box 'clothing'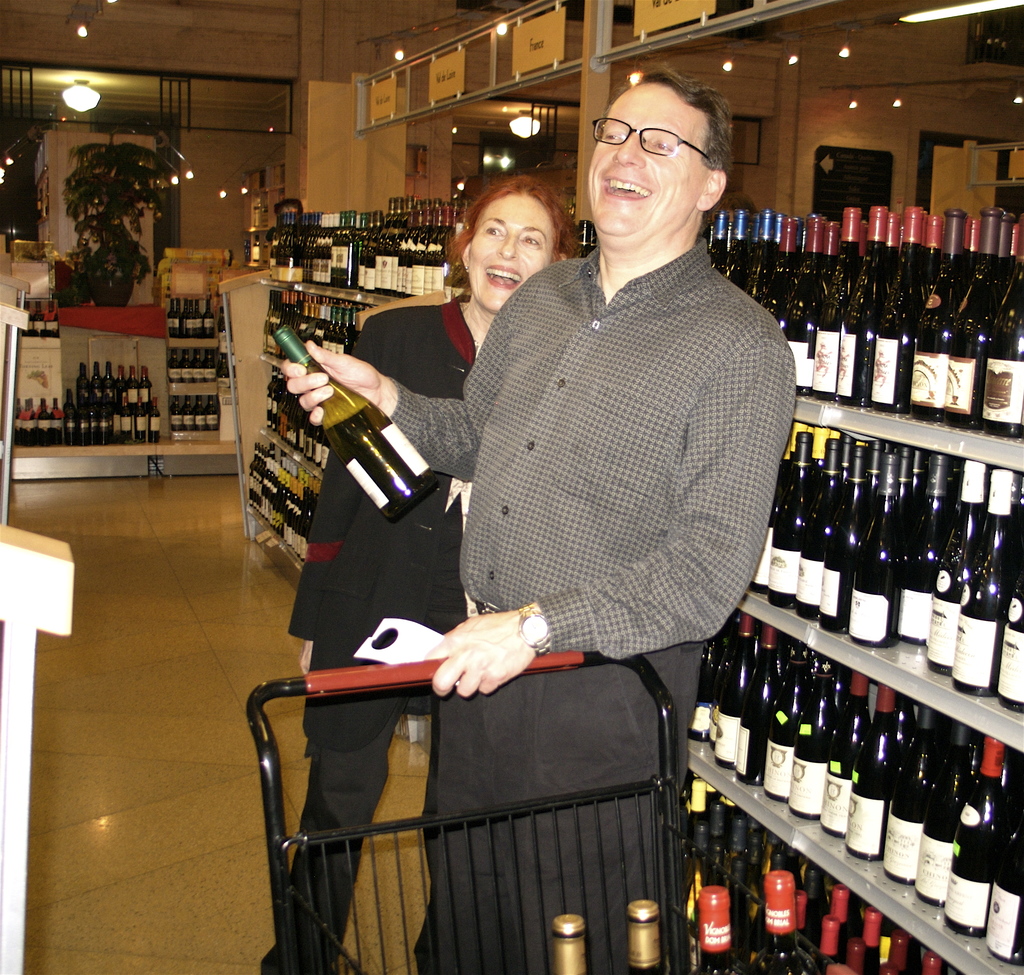
<bbox>381, 241, 802, 974</bbox>
